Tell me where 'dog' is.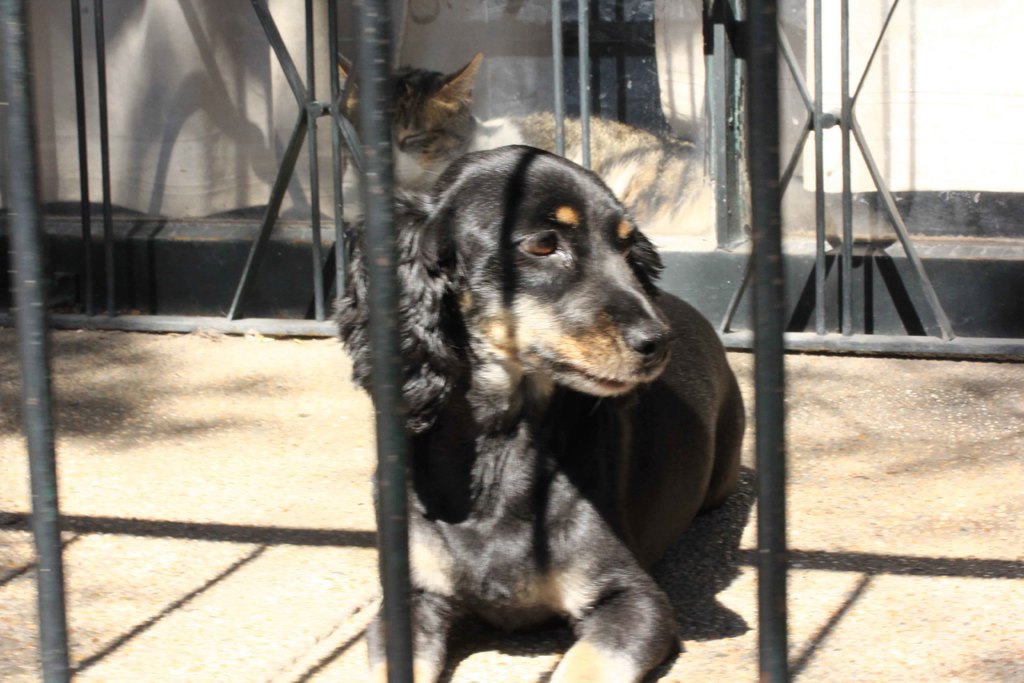
'dog' is at 342 135 754 682.
